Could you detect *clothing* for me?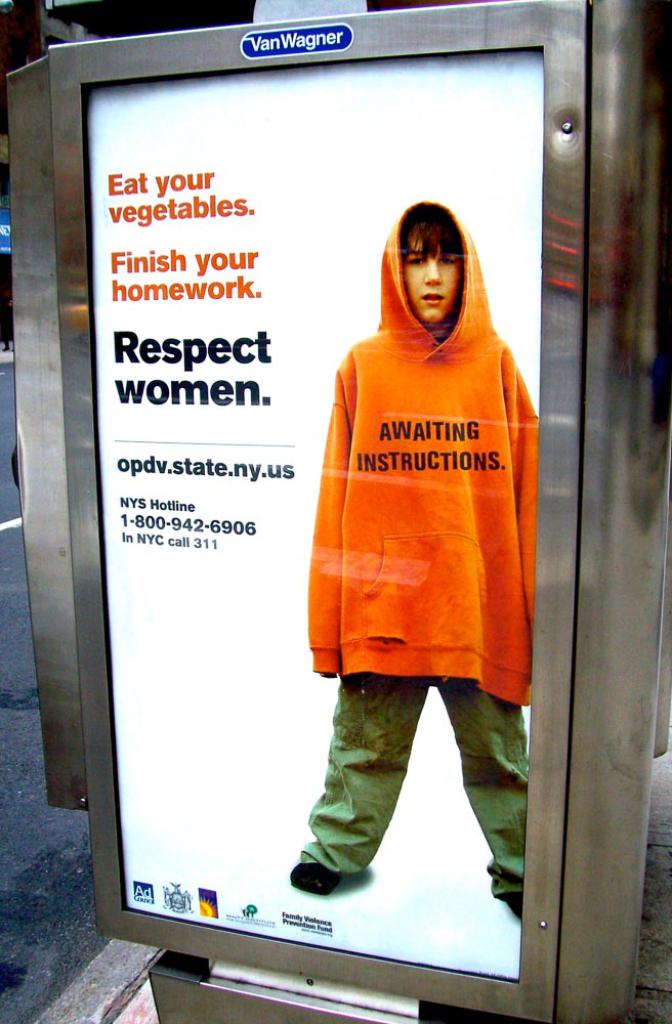
Detection result: 298, 669, 546, 908.
